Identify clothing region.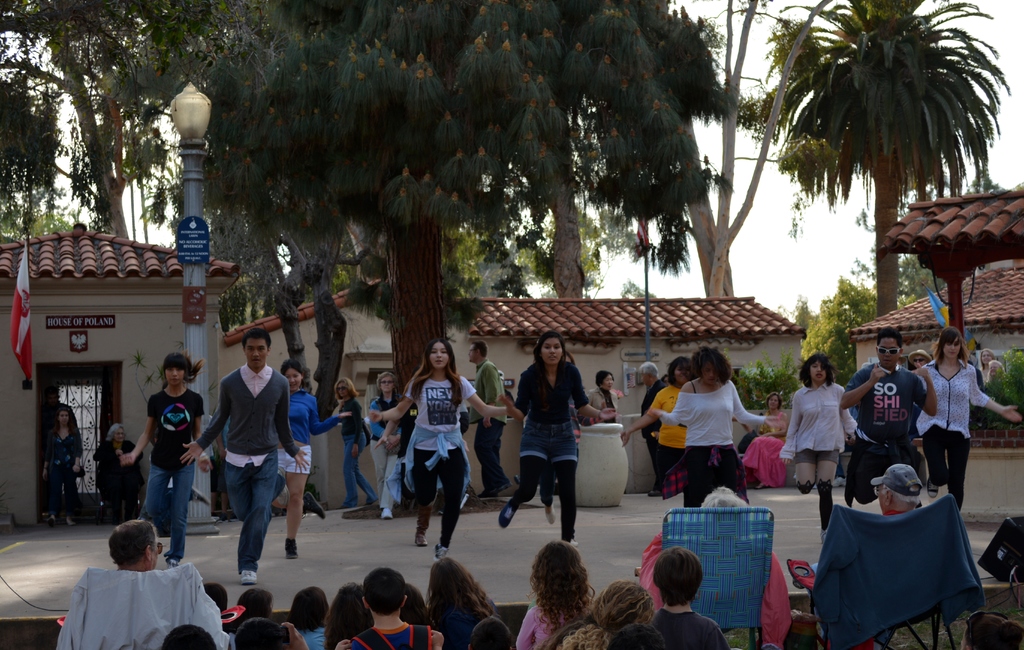
Region: x1=94 y1=435 x2=152 y2=520.
